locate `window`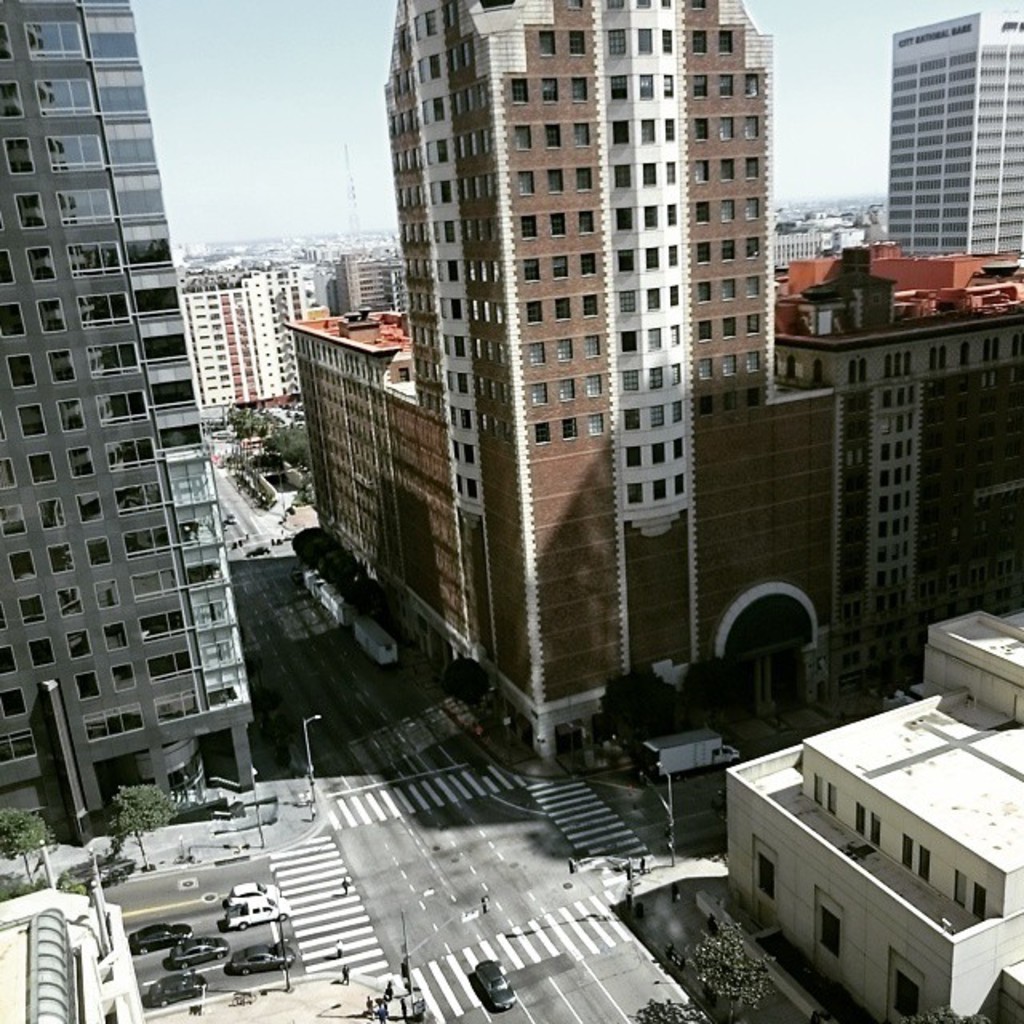
bbox(515, 170, 541, 200)
